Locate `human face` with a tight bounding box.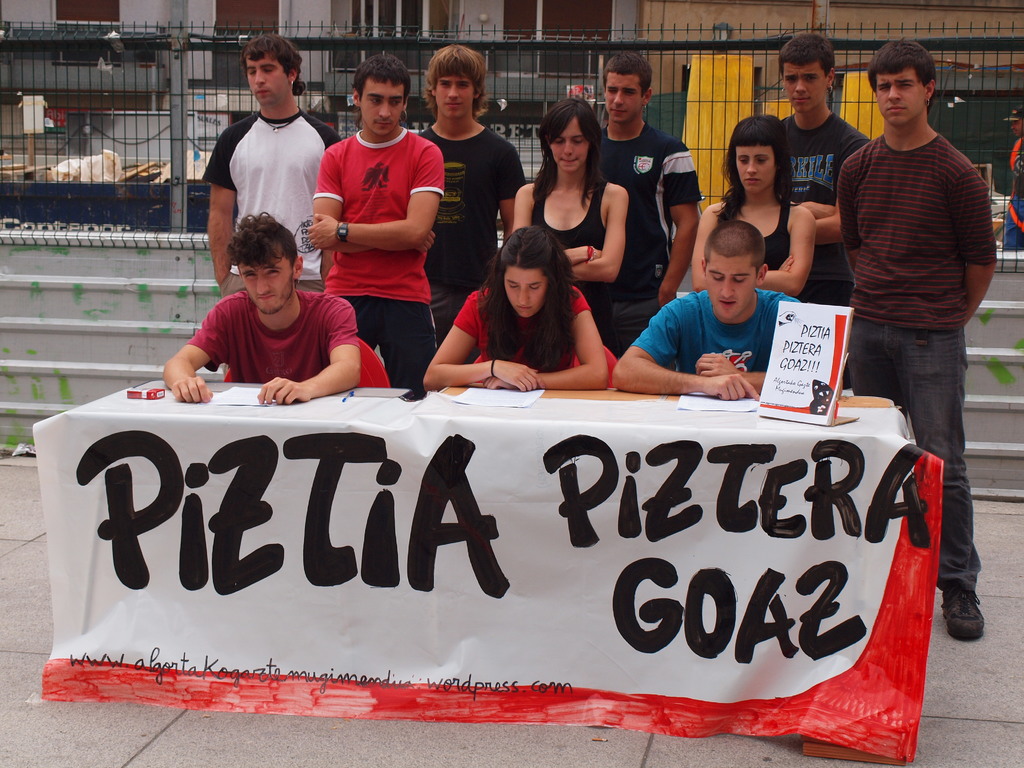
BBox(360, 77, 407, 134).
